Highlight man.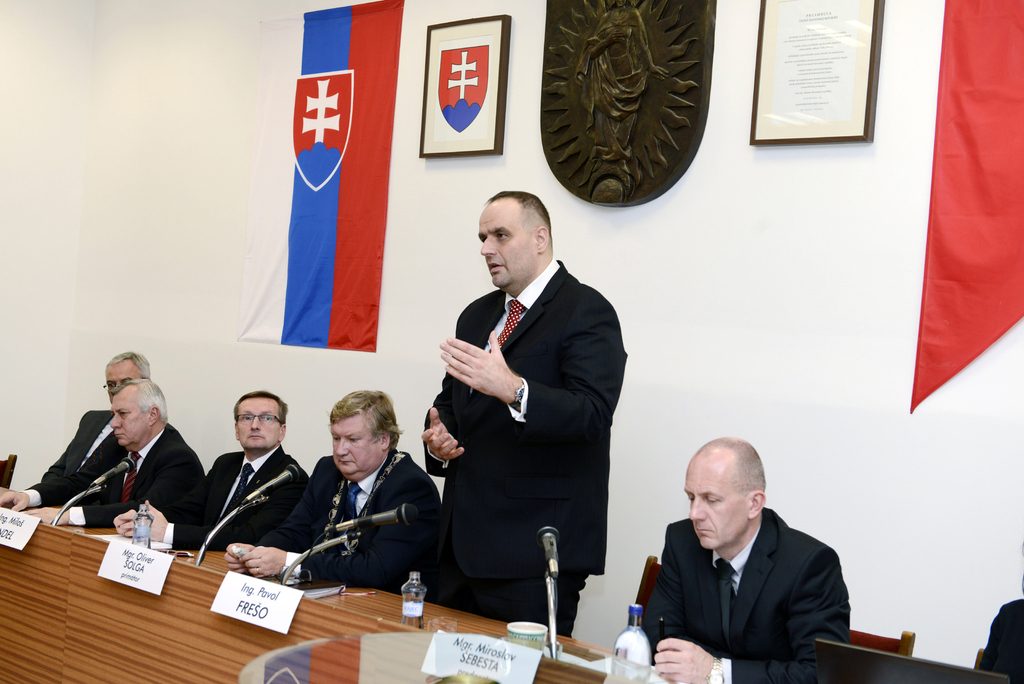
Highlighted region: [631, 427, 870, 678].
